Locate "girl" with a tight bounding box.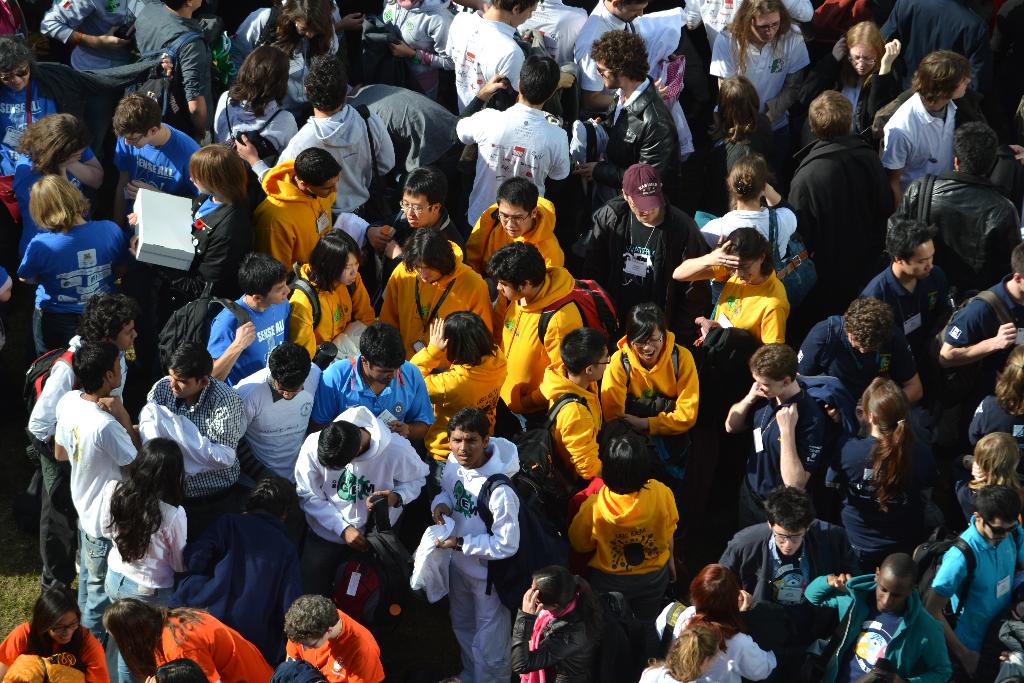
{"x1": 698, "y1": 75, "x2": 770, "y2": 194}.
